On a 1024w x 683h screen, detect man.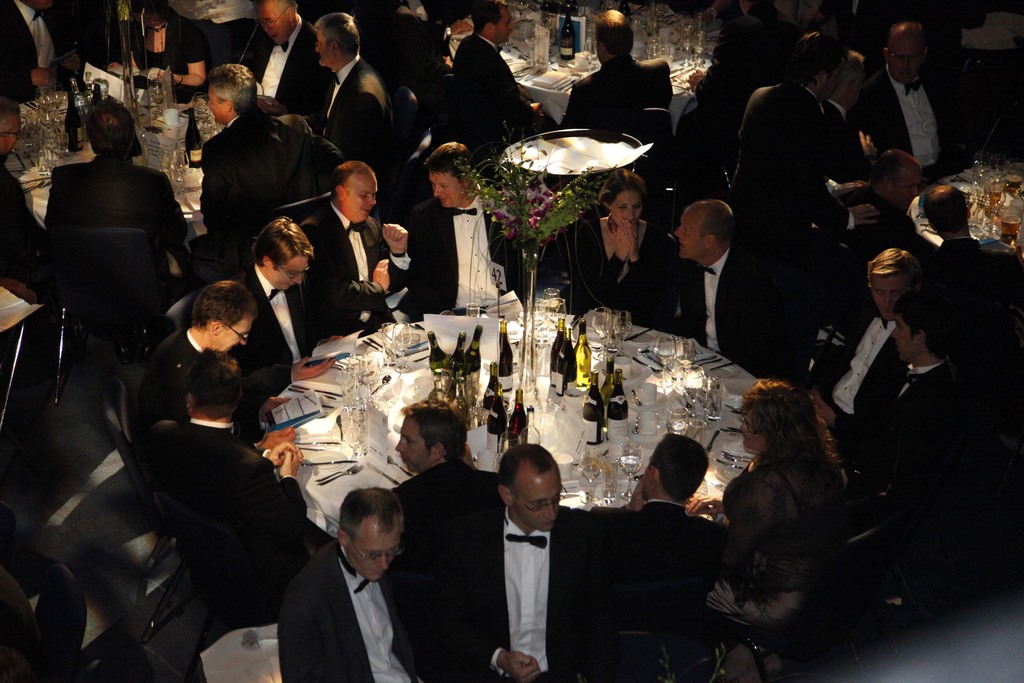
left=0, top=90, right=50, bottom=411.
